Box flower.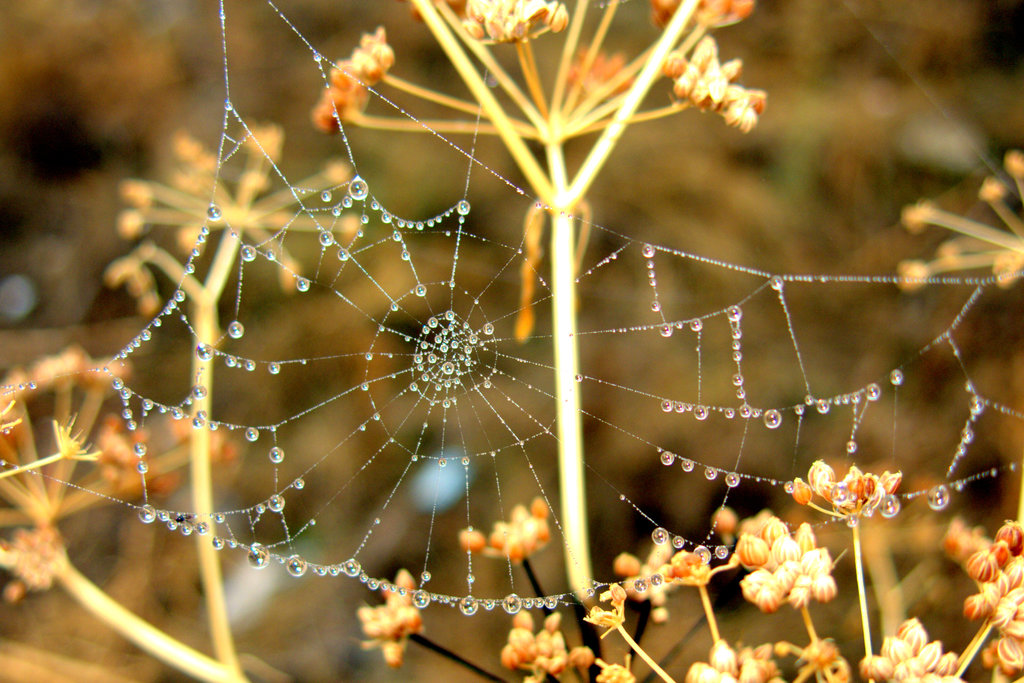
detection(457, 502, 559, 578).
